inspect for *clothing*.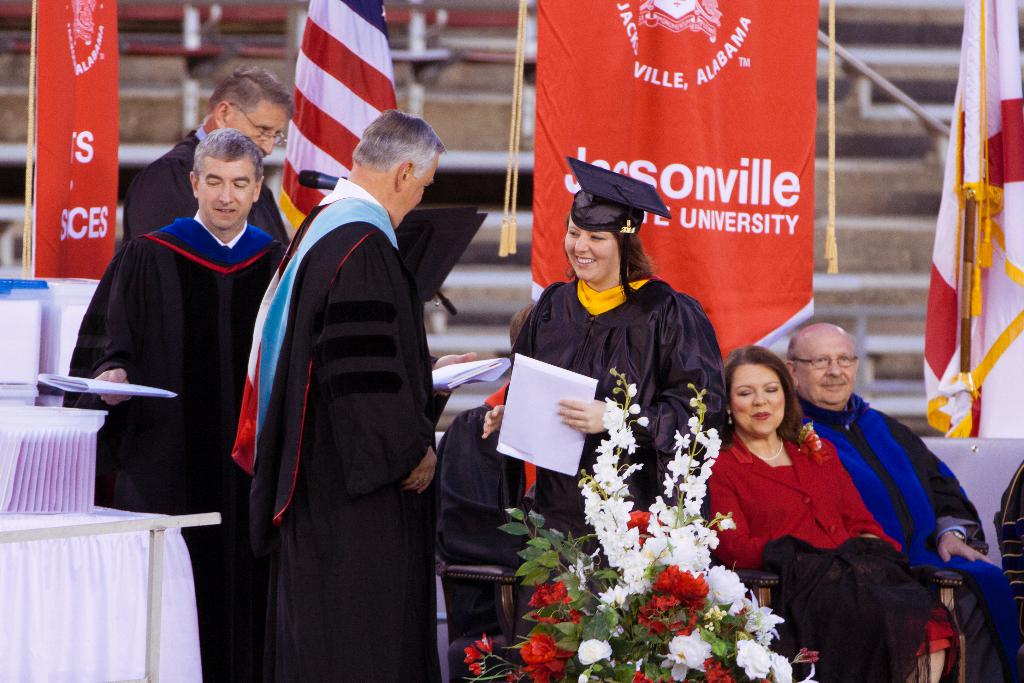
Inspection: <box>63,214,280,682</box>.
